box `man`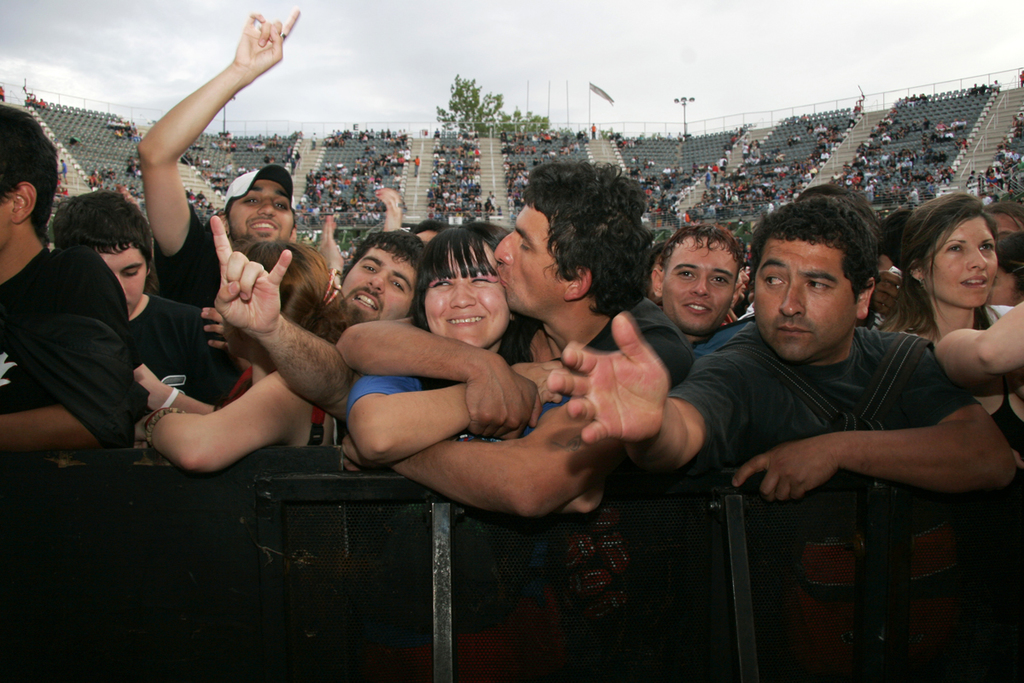
<region>51, 184, 247, 436</region>
